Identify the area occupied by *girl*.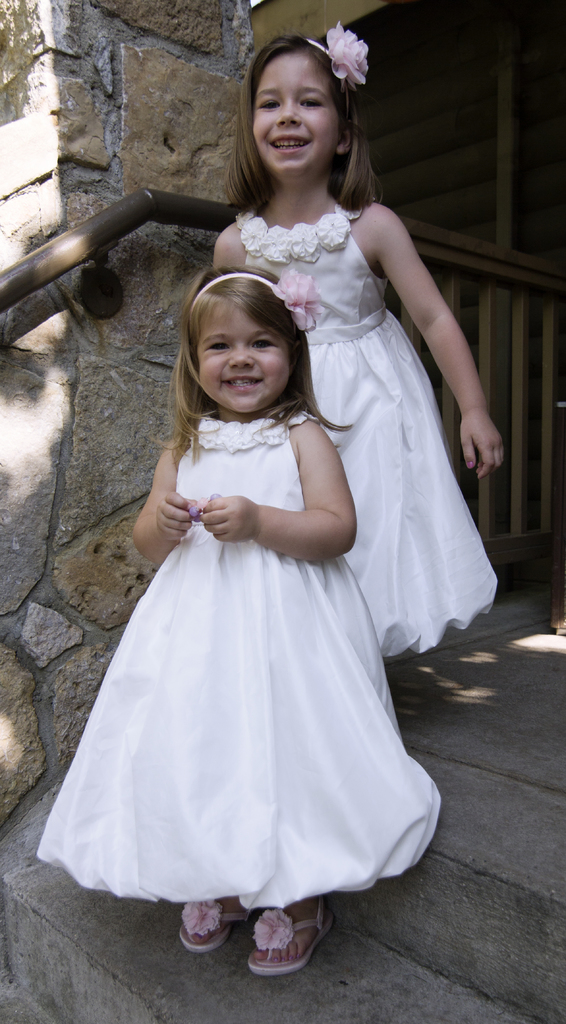
Area: left=212, top=33, right=512, bottom=657.
